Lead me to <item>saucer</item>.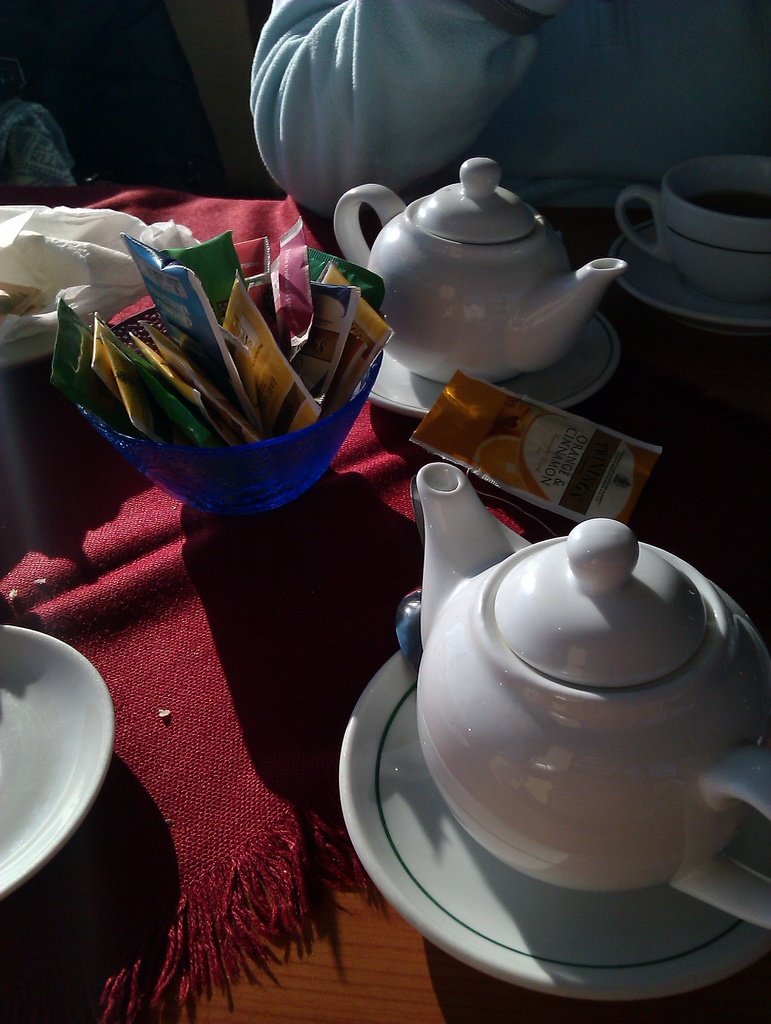
Lead to <box>366,309,622,415</box>.
